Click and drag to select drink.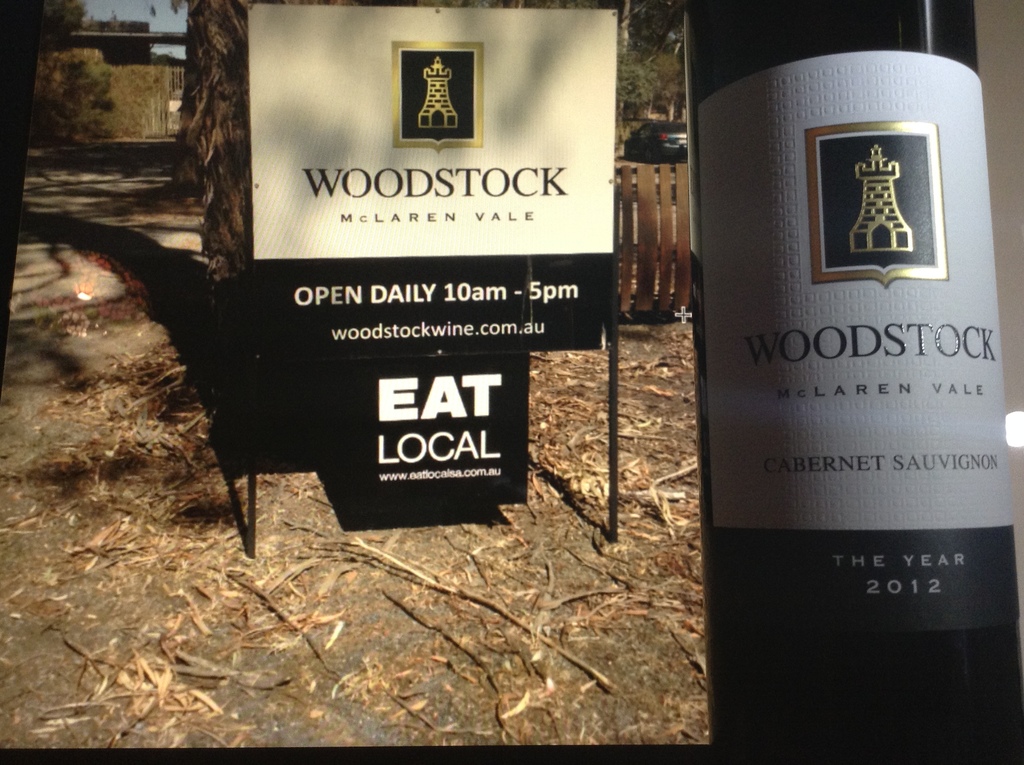
Selection: x1=684, y1=0, x2=1023, y2=743.
